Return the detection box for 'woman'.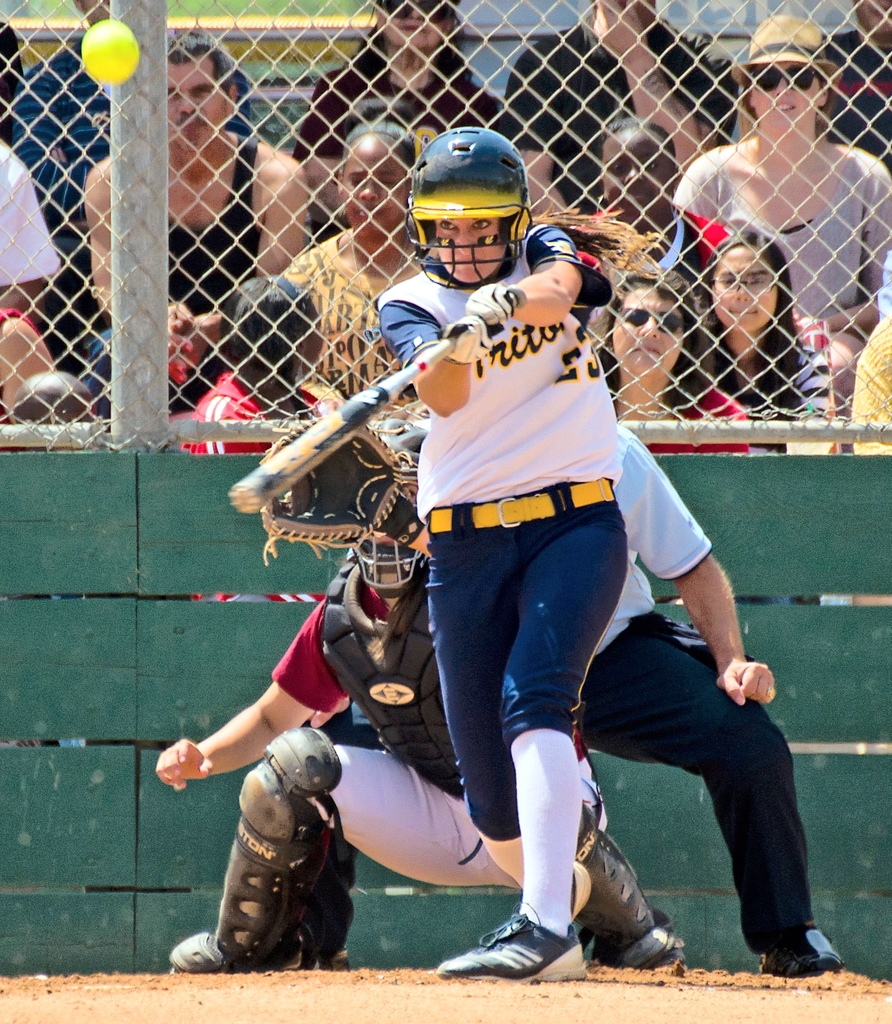
detection(158, 426, 685, 970).
